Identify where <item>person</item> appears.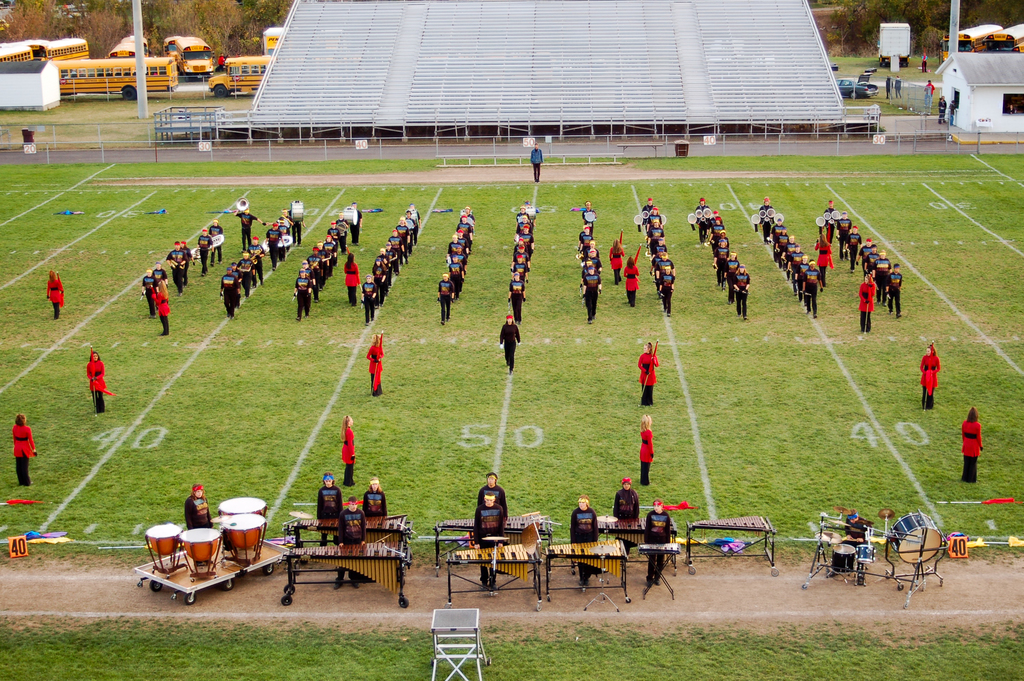
Appears at {"x1": 638, "y1": 411, "x2": 654, "y2": 485}.
